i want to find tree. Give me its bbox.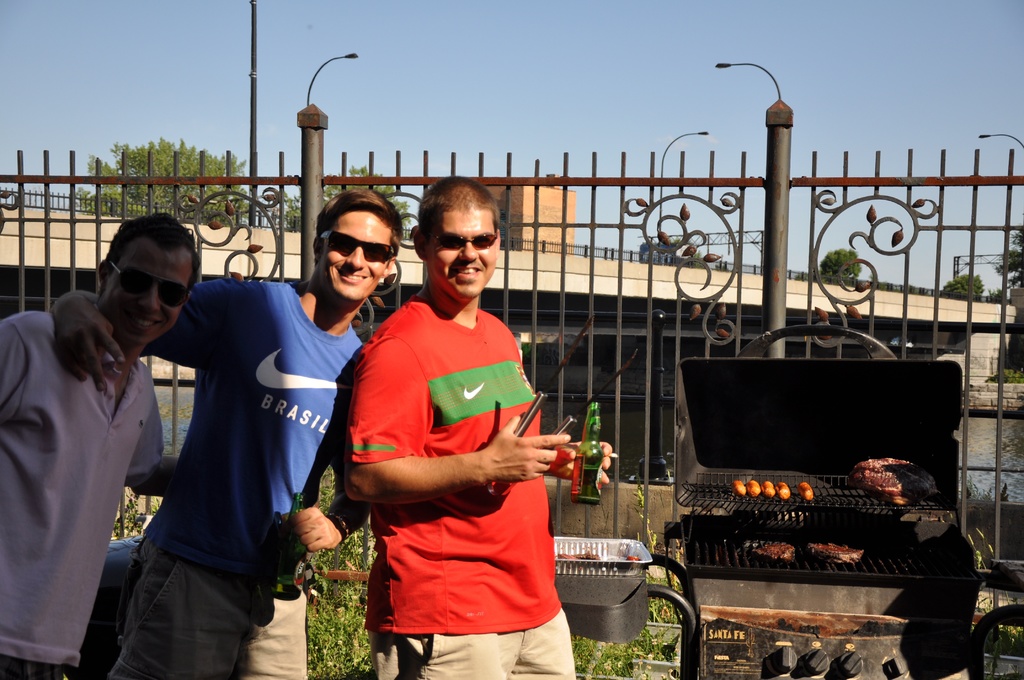
<region>989, 225, 1023, 291</region>.
